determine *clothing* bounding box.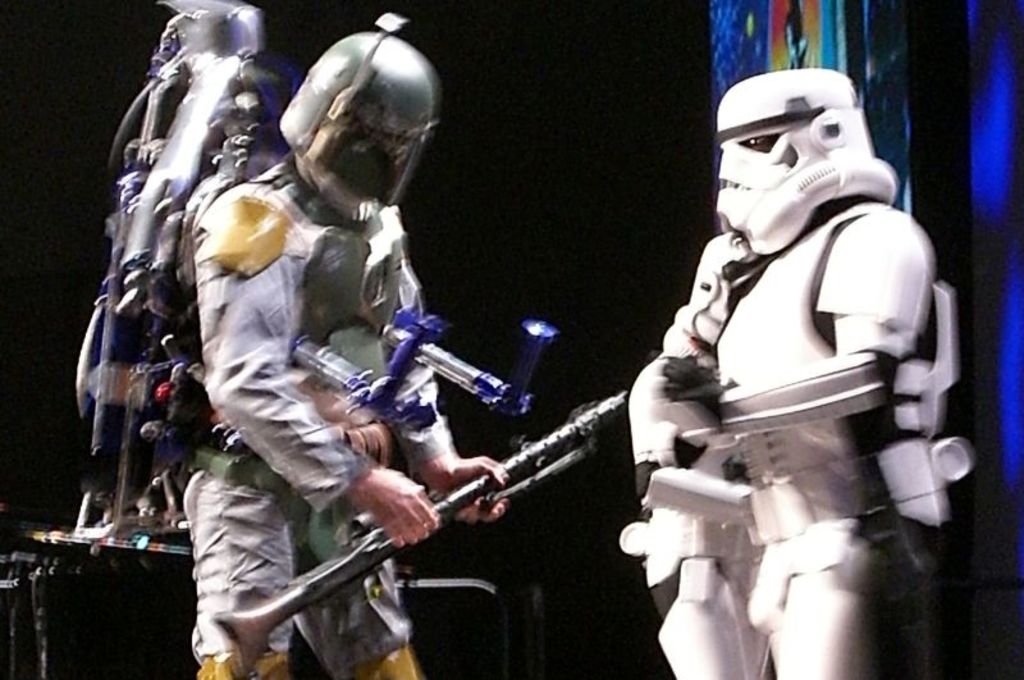
Determined: <box>607,186,941,679</box>.
